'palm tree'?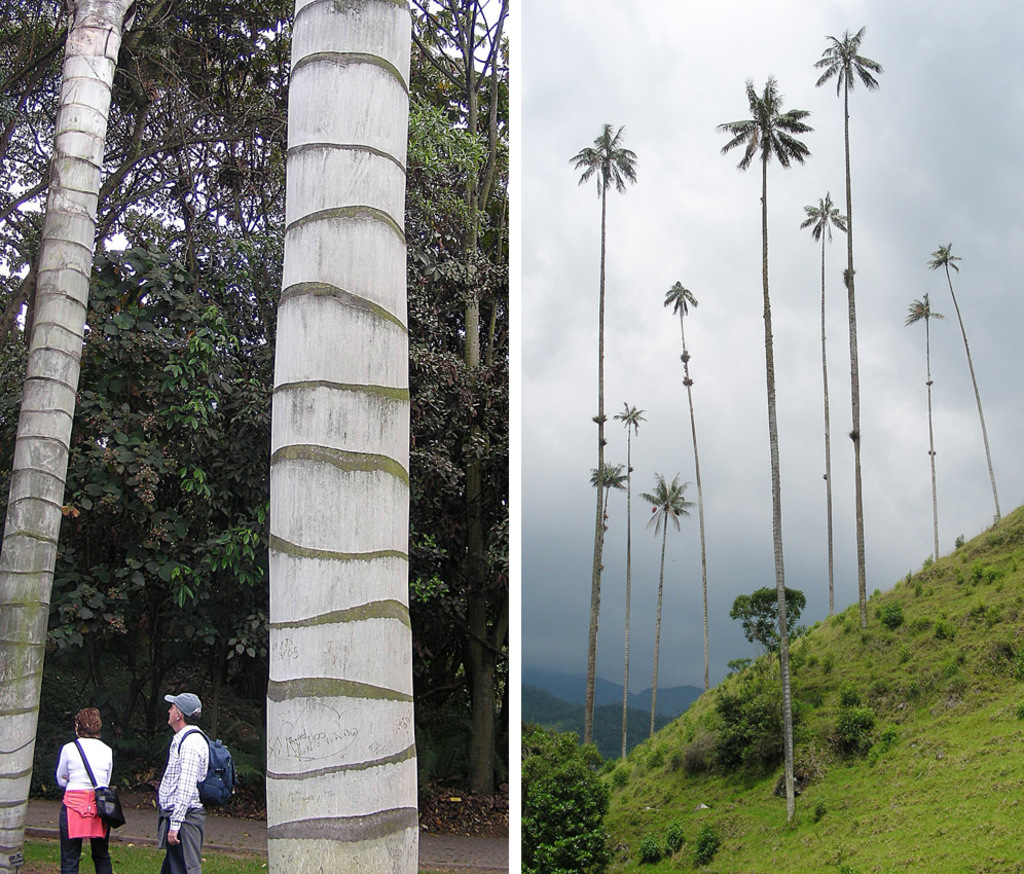
left=568, top=124, right=639, bottom=761
